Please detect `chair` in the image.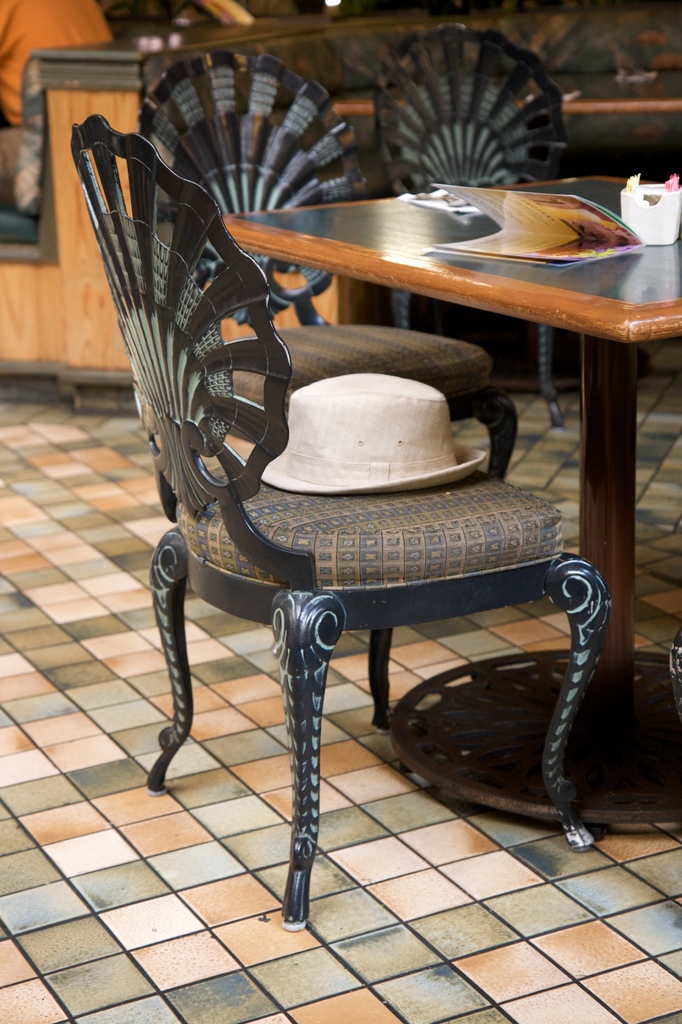
110:211:628:902.
